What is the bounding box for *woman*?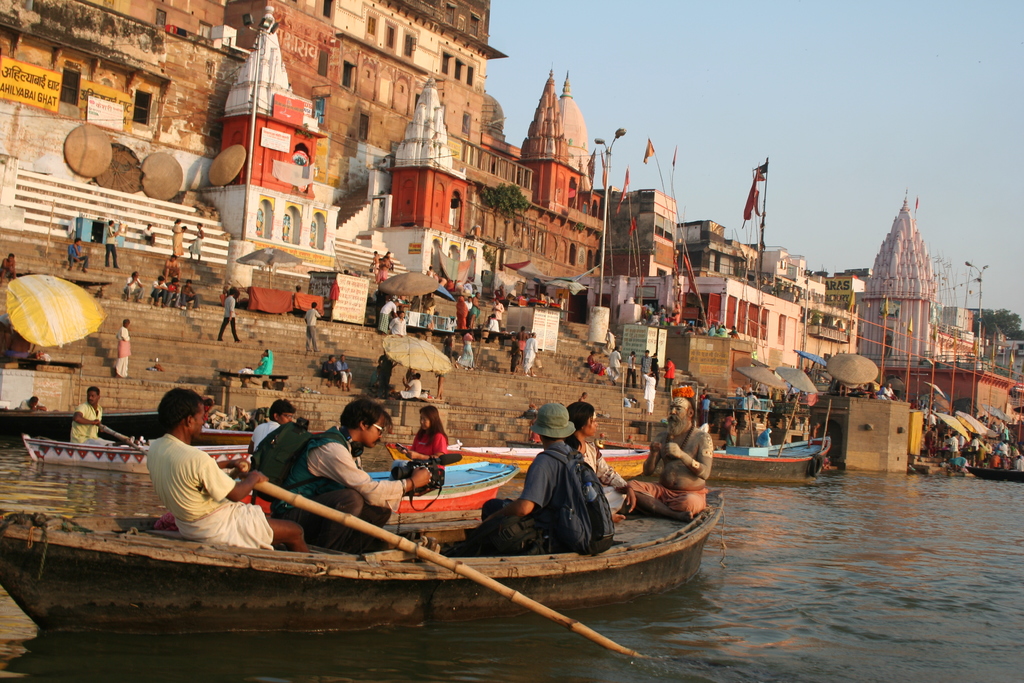
<bbox>404, 406, 452, 466</bbox>.
